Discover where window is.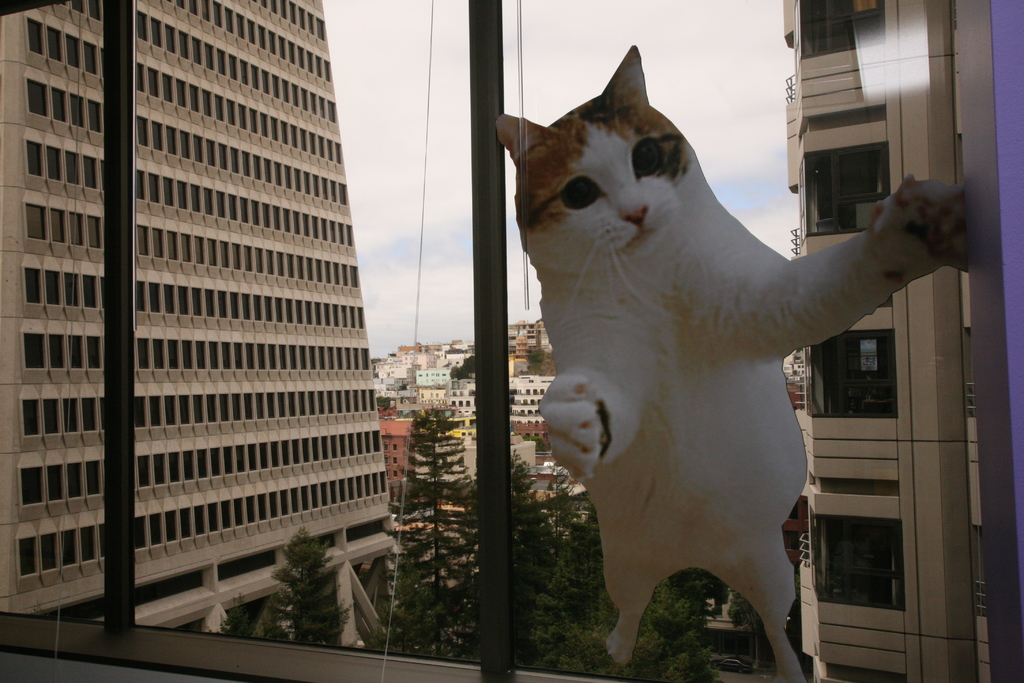
Discovered at (23,466,45,506).
